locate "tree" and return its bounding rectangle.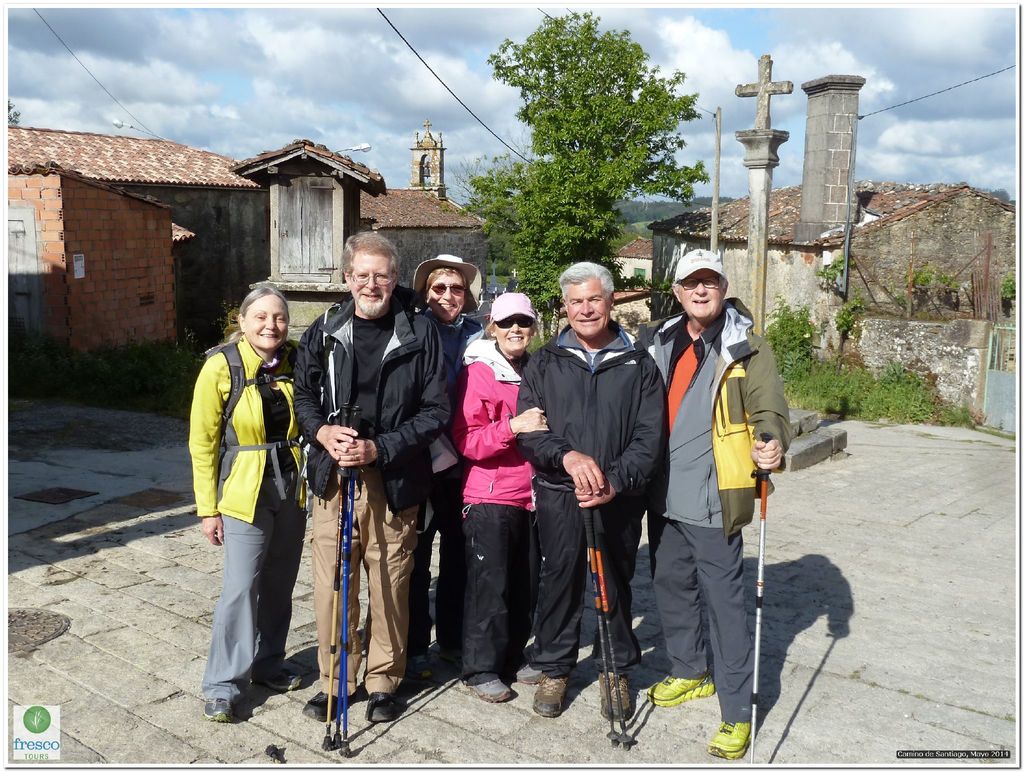
BBox(811, 249, 852, 293).
